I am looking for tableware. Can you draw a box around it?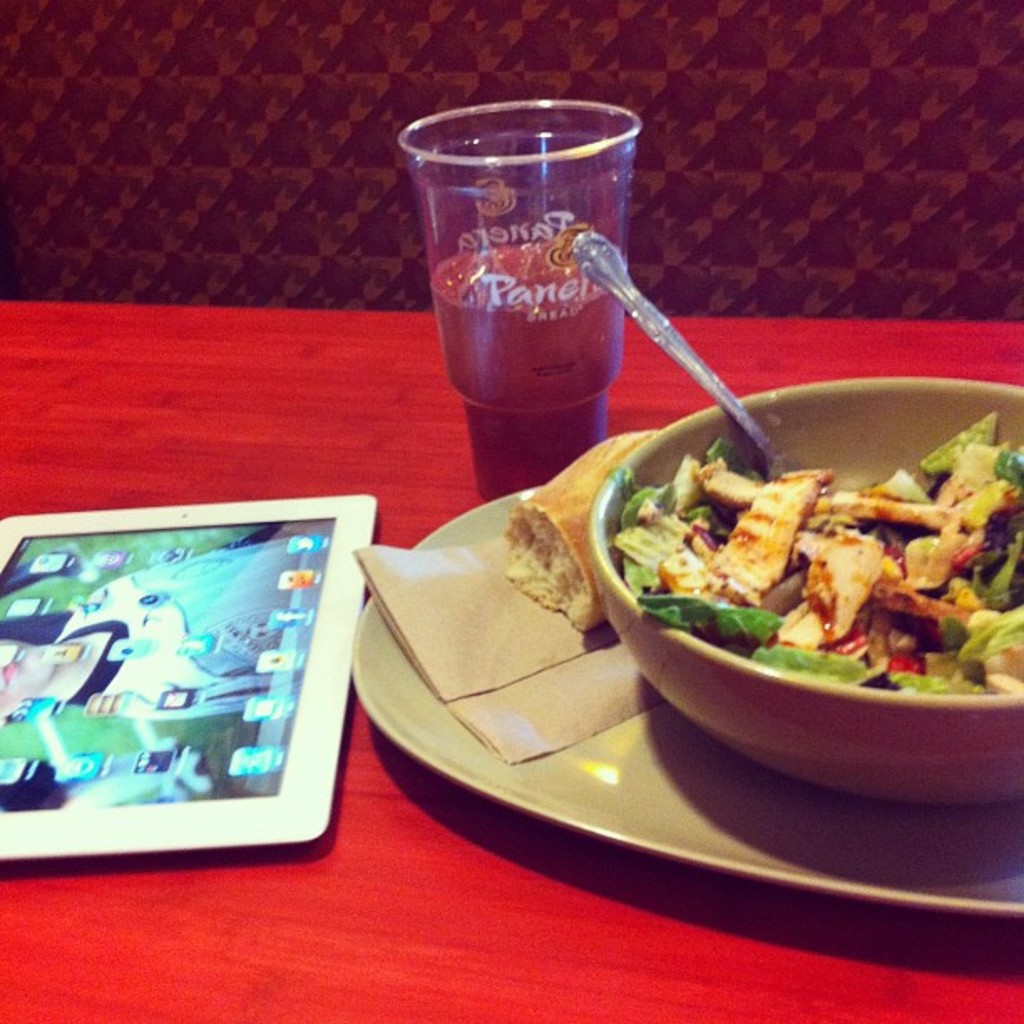
Sure, the bounding box is <bbox>346, 437, 1022, 920</bbox>.
